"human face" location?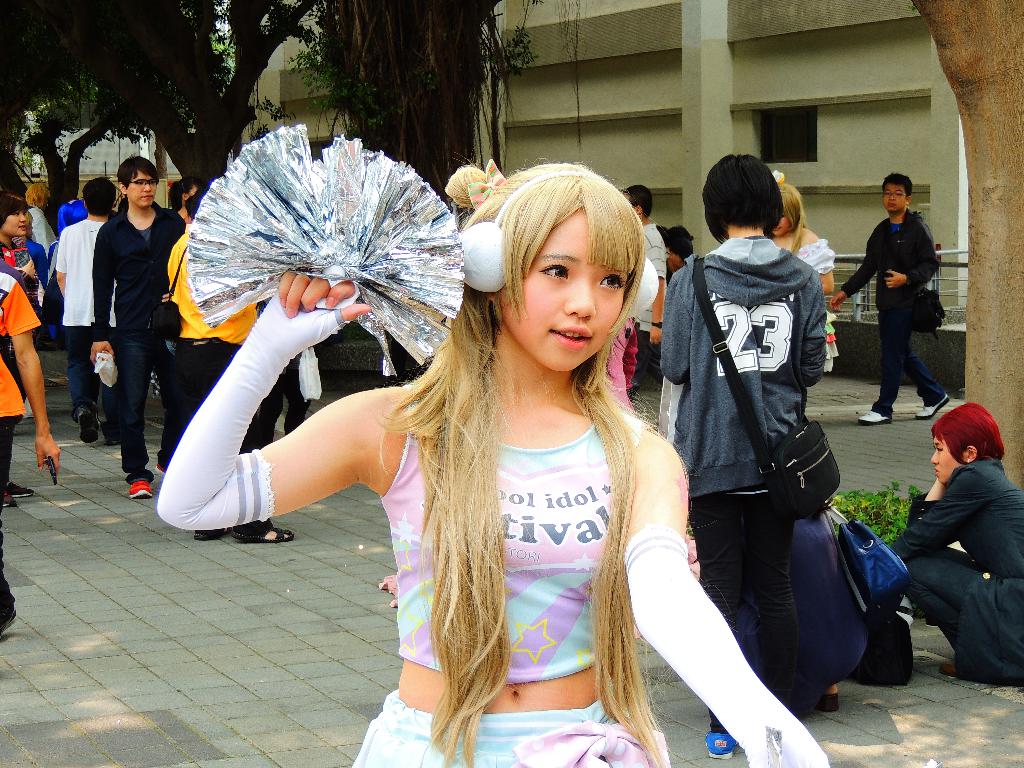
box=[0, 210, 27, 236]
